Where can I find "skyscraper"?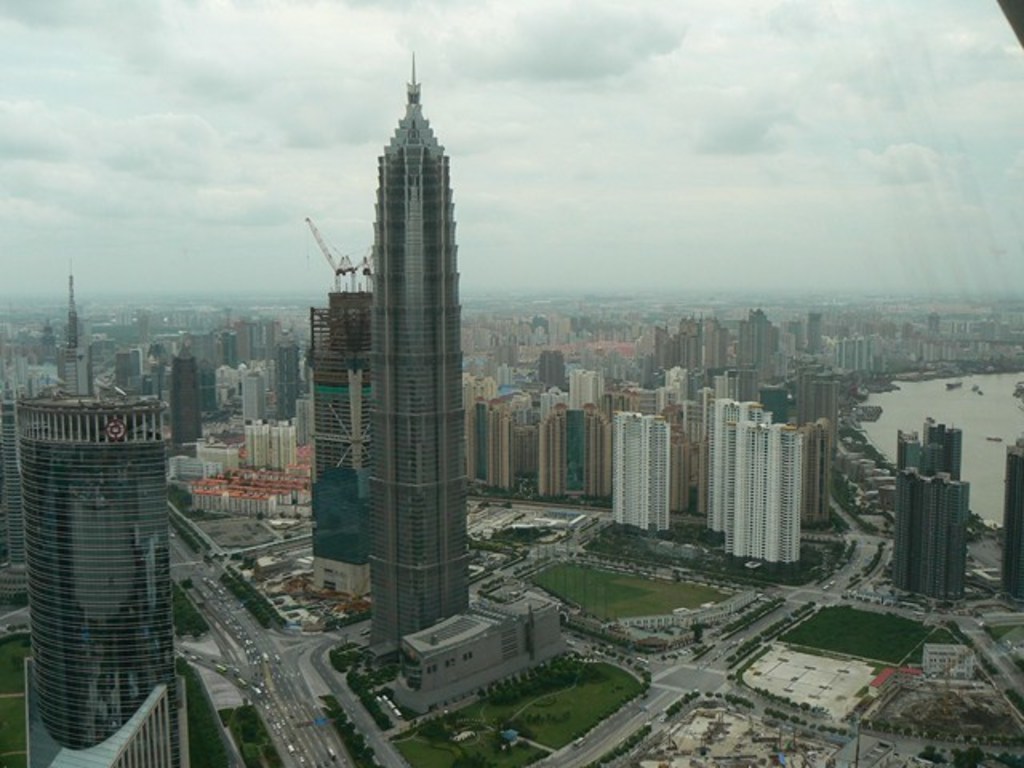
You can find it at Rect(1005, 430, 1022, 600).
